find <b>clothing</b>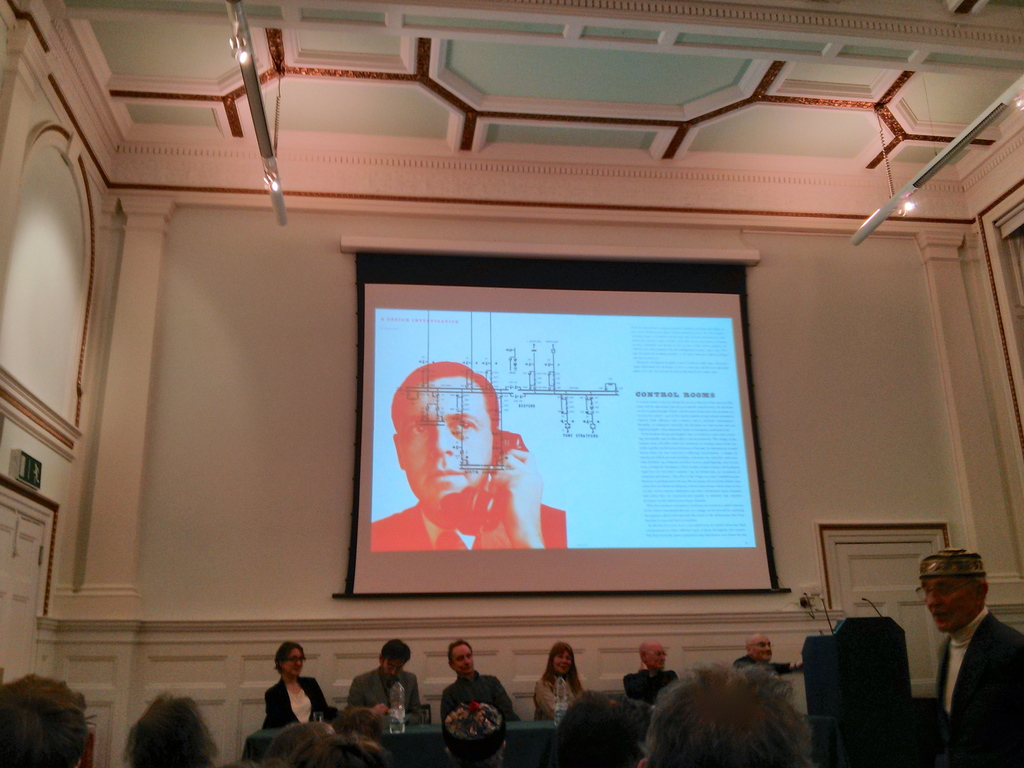
[left=735, top=653, right=794, bottom=678]
